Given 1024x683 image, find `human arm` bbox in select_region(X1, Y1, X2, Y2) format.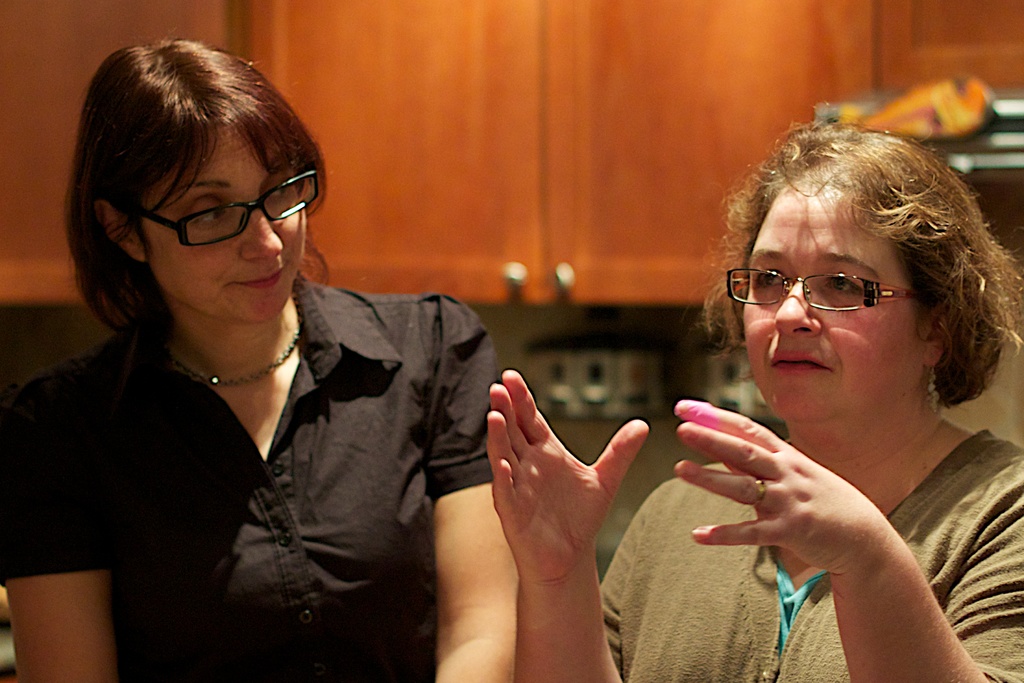
select_region(8, 344, 126, 682).
